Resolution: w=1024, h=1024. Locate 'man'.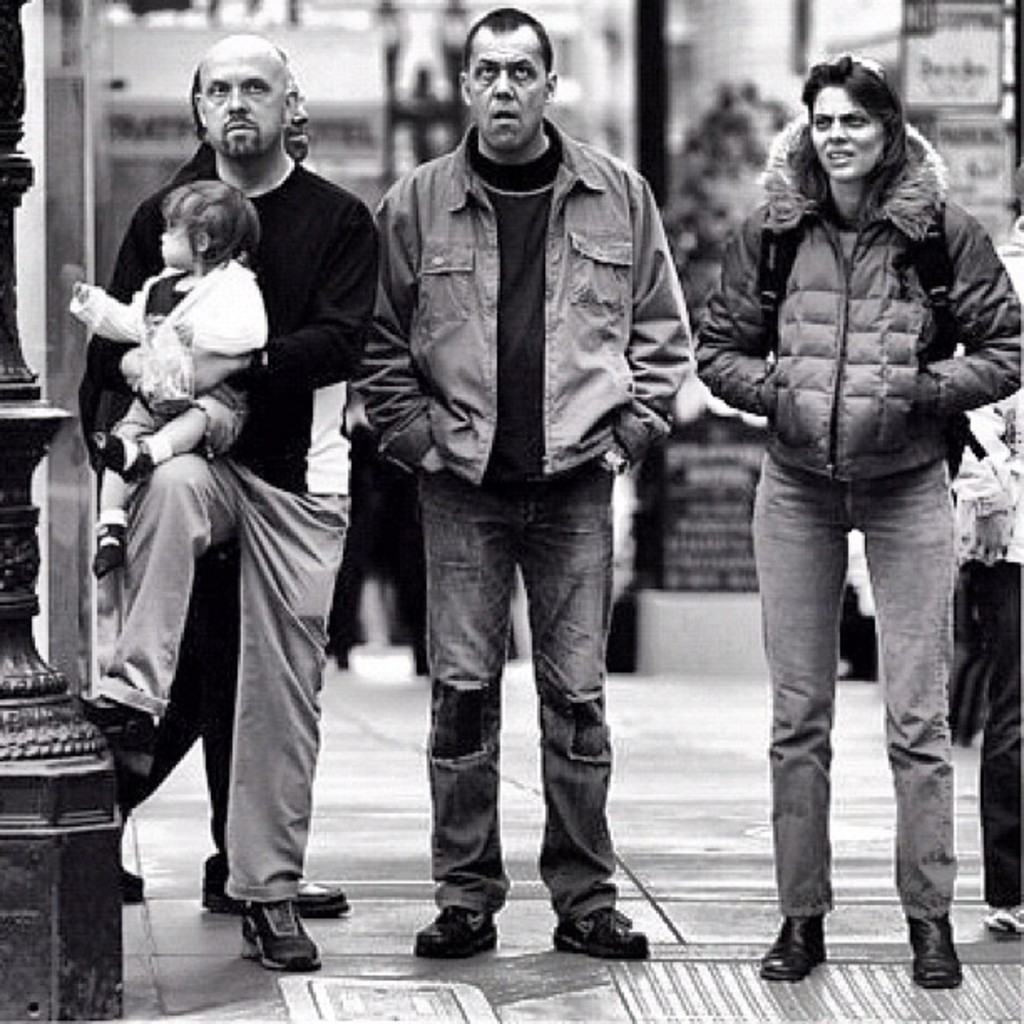
bbox=(80, 33, 338, 905).
